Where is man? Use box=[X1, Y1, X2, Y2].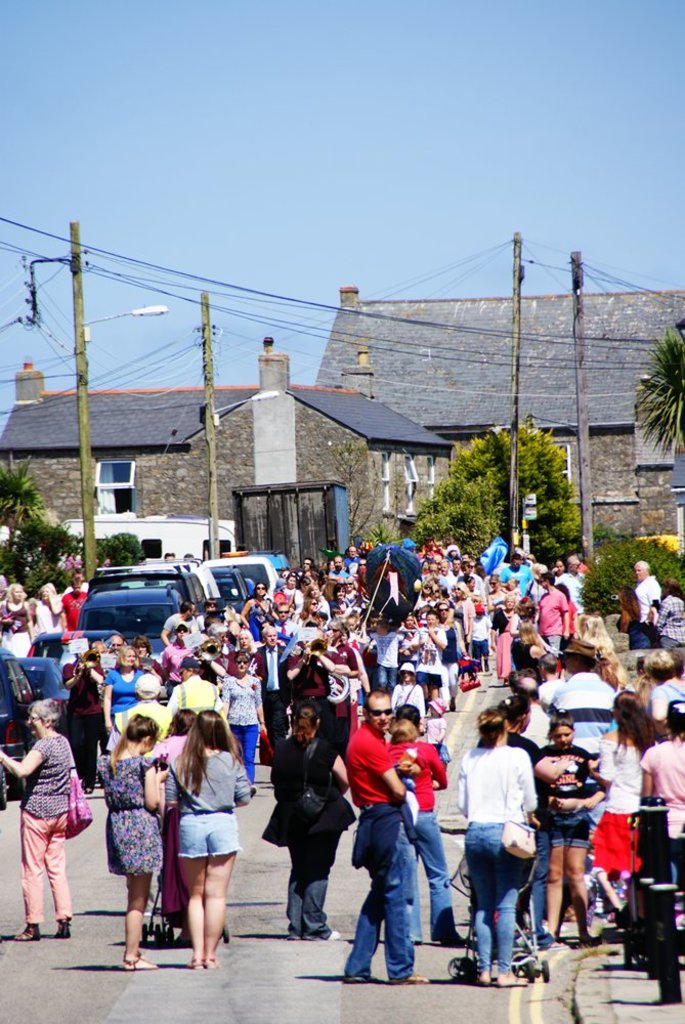
box=[548, 636, 618, 755].
